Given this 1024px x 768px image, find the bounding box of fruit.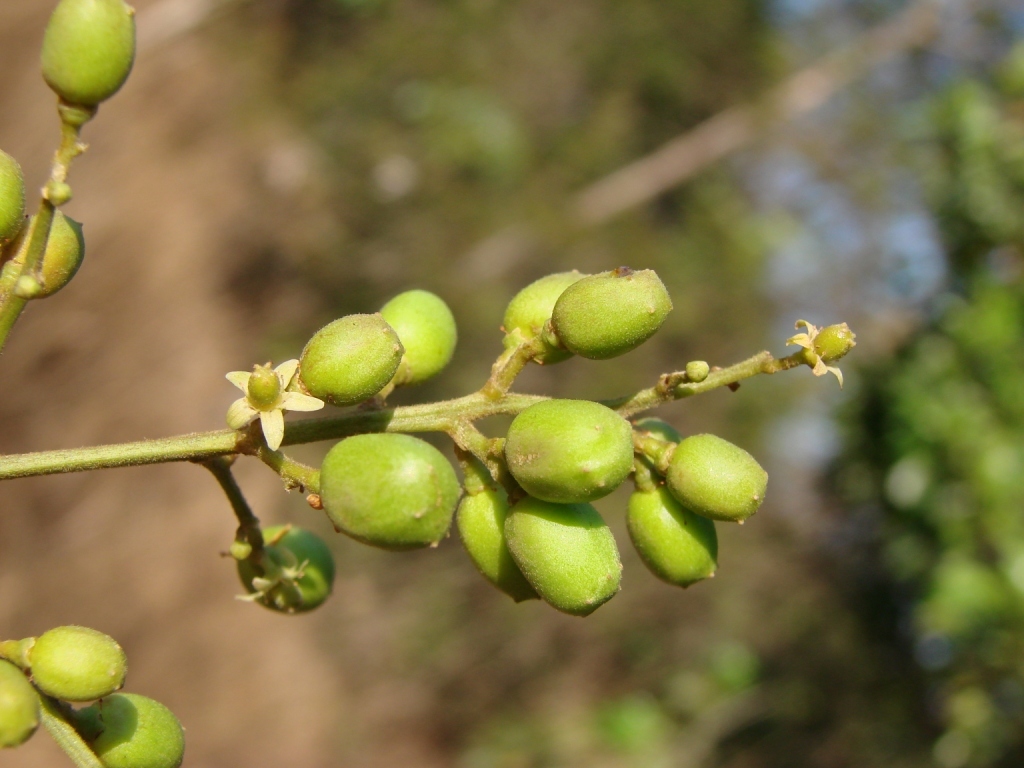
select_region(39, 0, 138, 108).
